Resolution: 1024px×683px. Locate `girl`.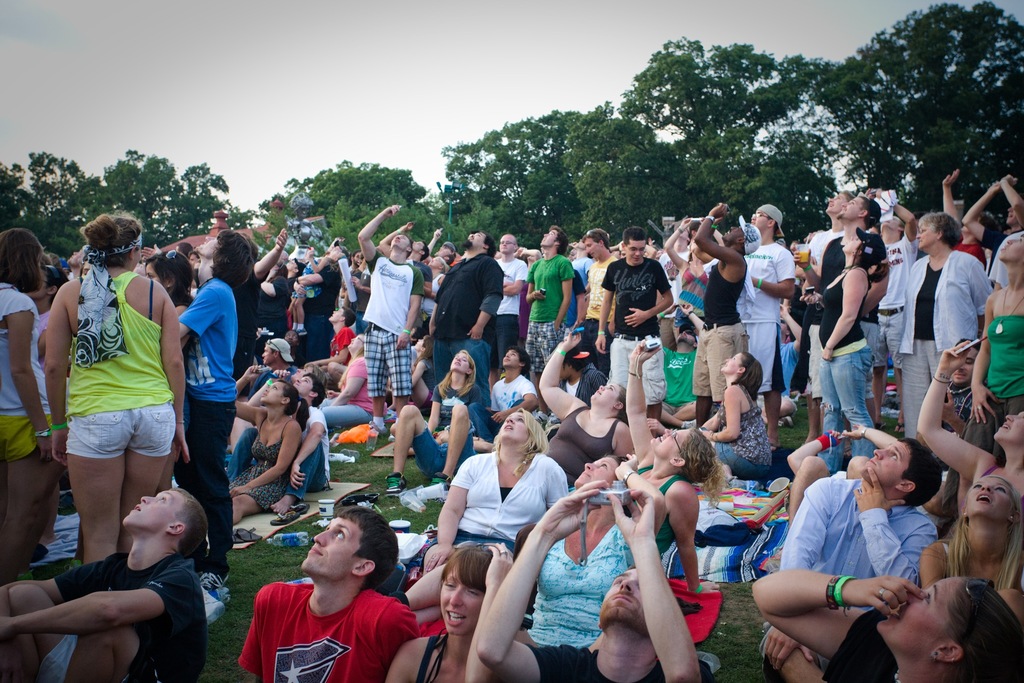
x1=0 y1=229 x2=52 y2=585.
